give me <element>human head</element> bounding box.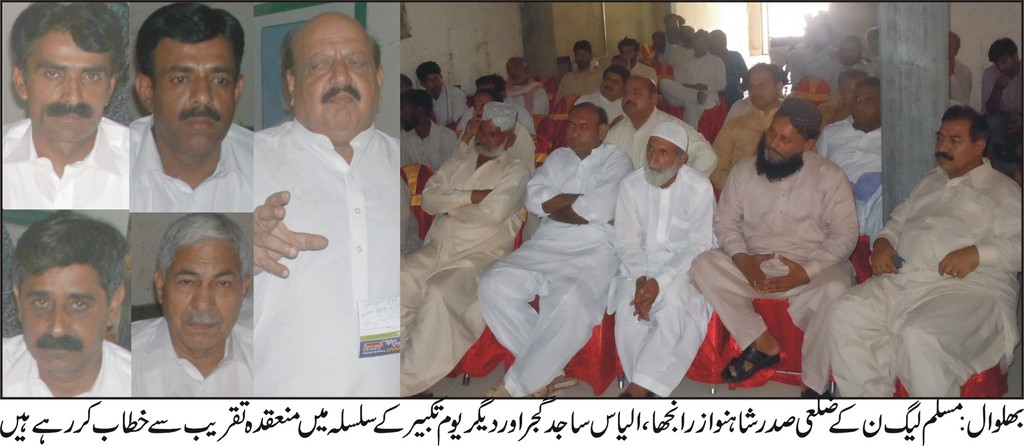
(621,81,661,116).
